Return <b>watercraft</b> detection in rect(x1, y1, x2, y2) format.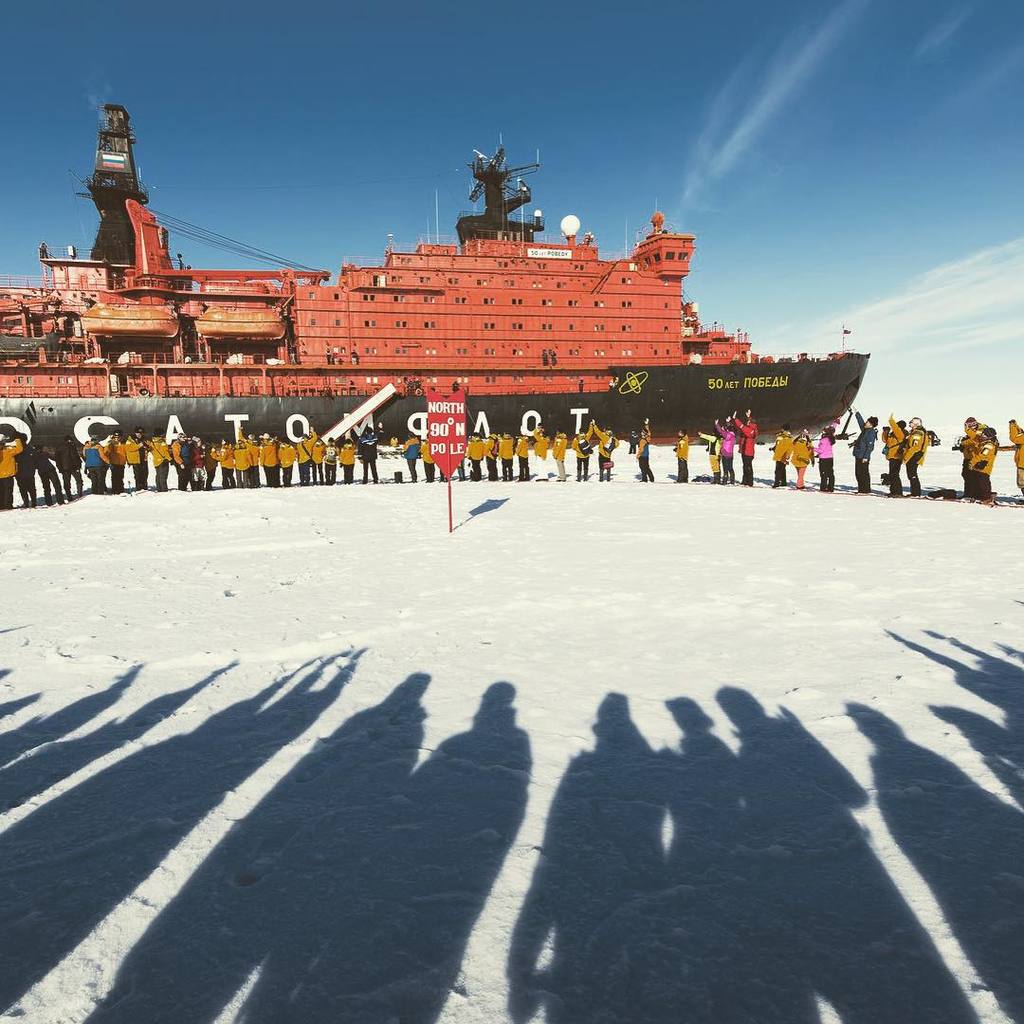
rect(41, 136, 842, 447).
